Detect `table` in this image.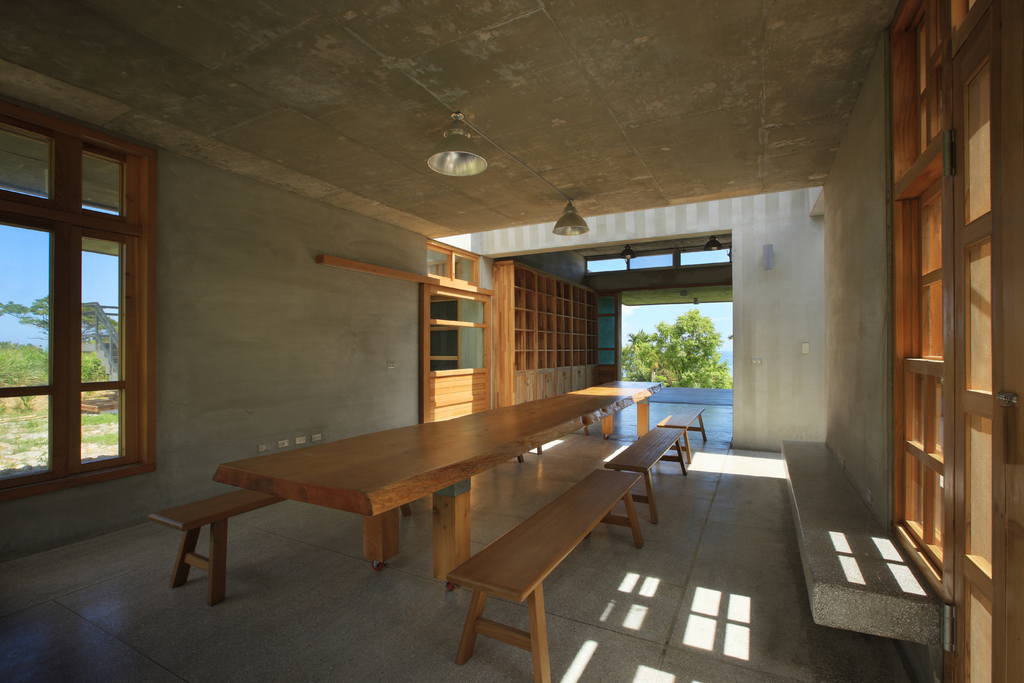
Detection: left=157, top=415, right=653, bottom=643.
